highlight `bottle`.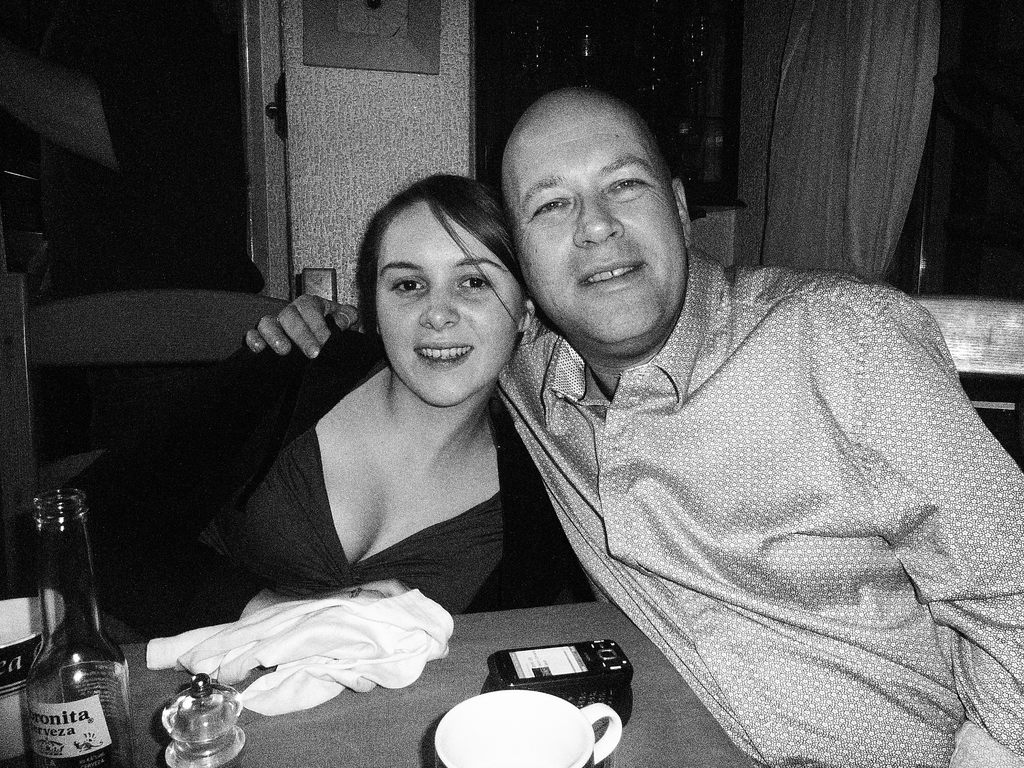
Highlighted region: locate(0, 491, 122, 767).
